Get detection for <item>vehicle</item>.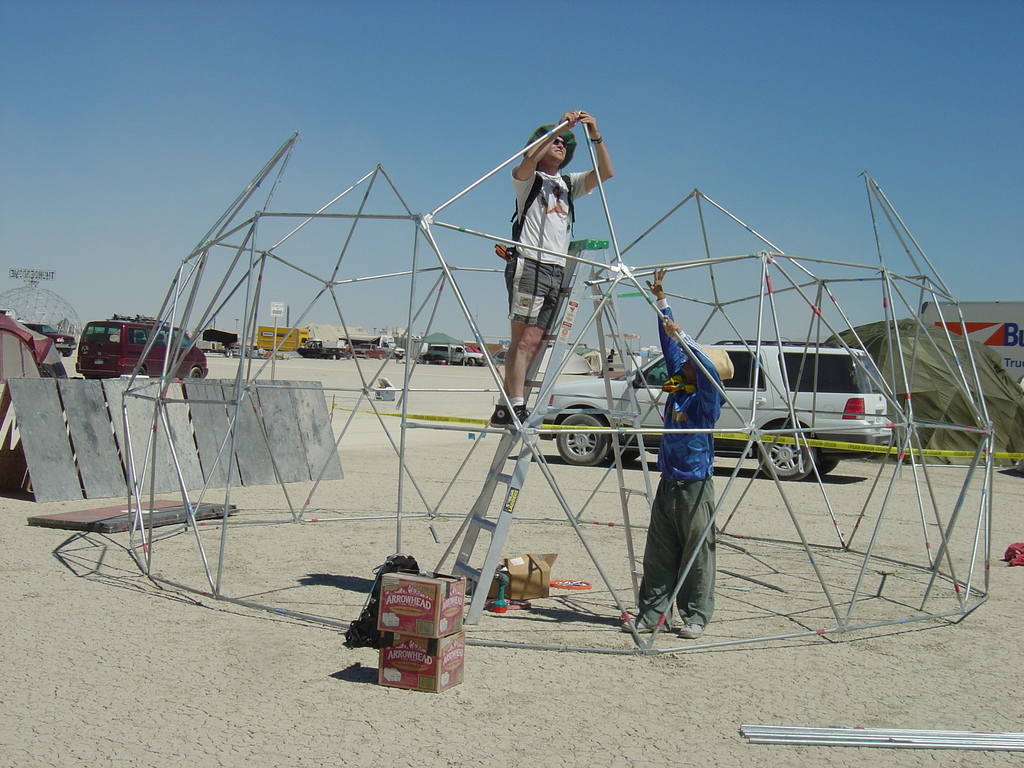
Detection: [425, 344, 487, 360].
